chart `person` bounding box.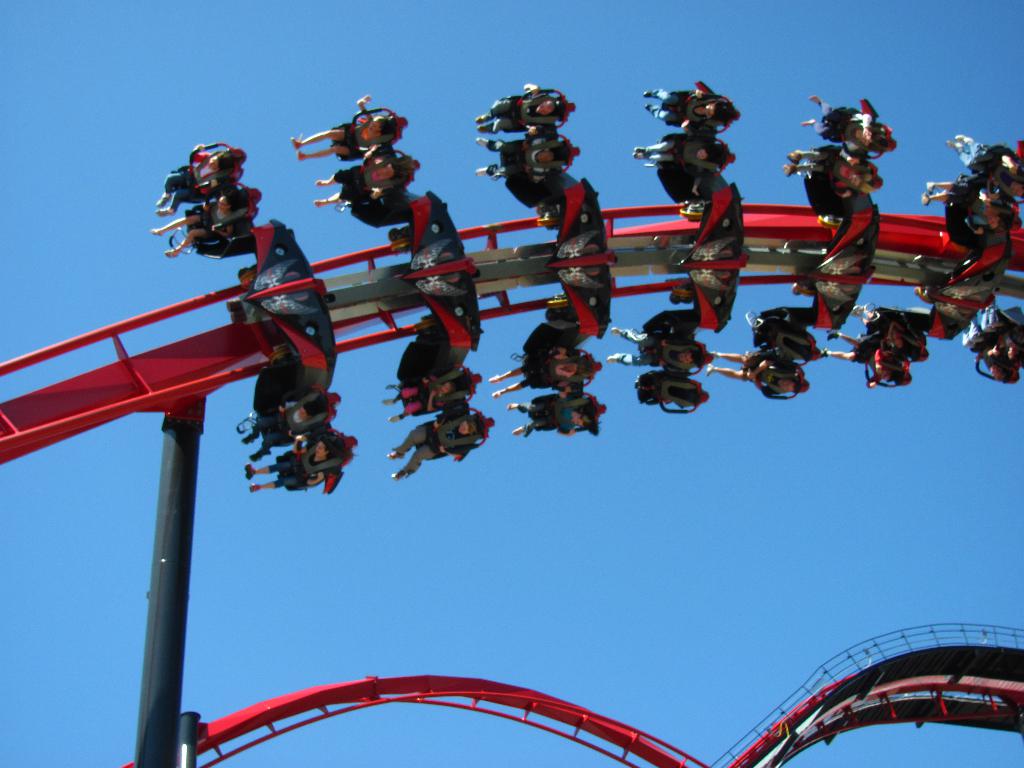
Charted: region(489, 332, 605, 401).
